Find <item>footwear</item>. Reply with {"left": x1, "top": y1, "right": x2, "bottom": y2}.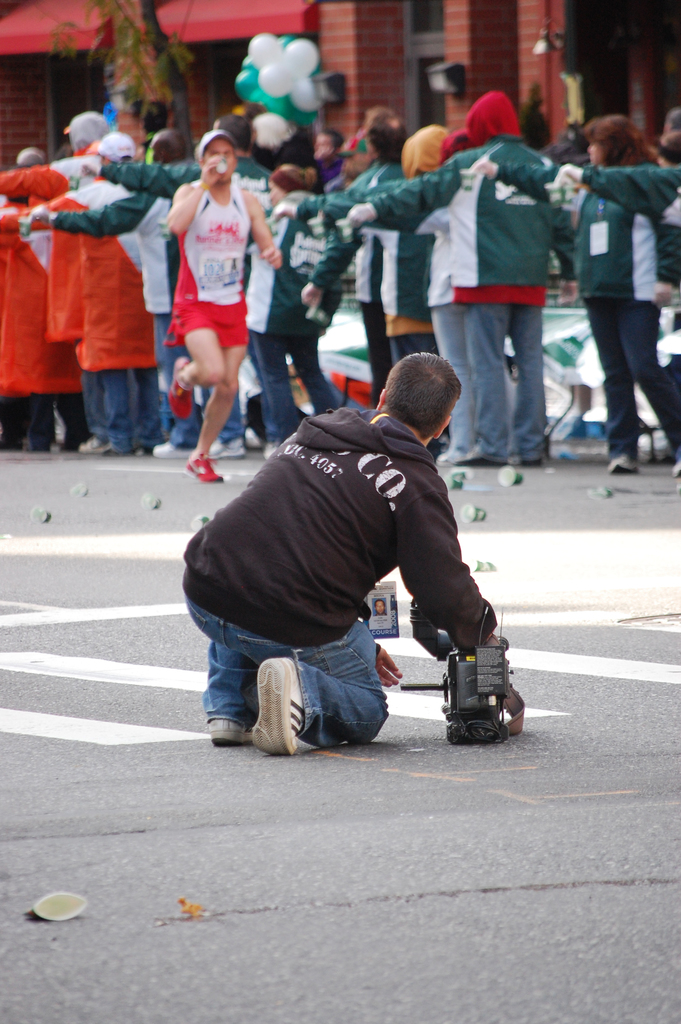
{"left": 251, "top": 655, "right": 314, "bottom": 756}.
